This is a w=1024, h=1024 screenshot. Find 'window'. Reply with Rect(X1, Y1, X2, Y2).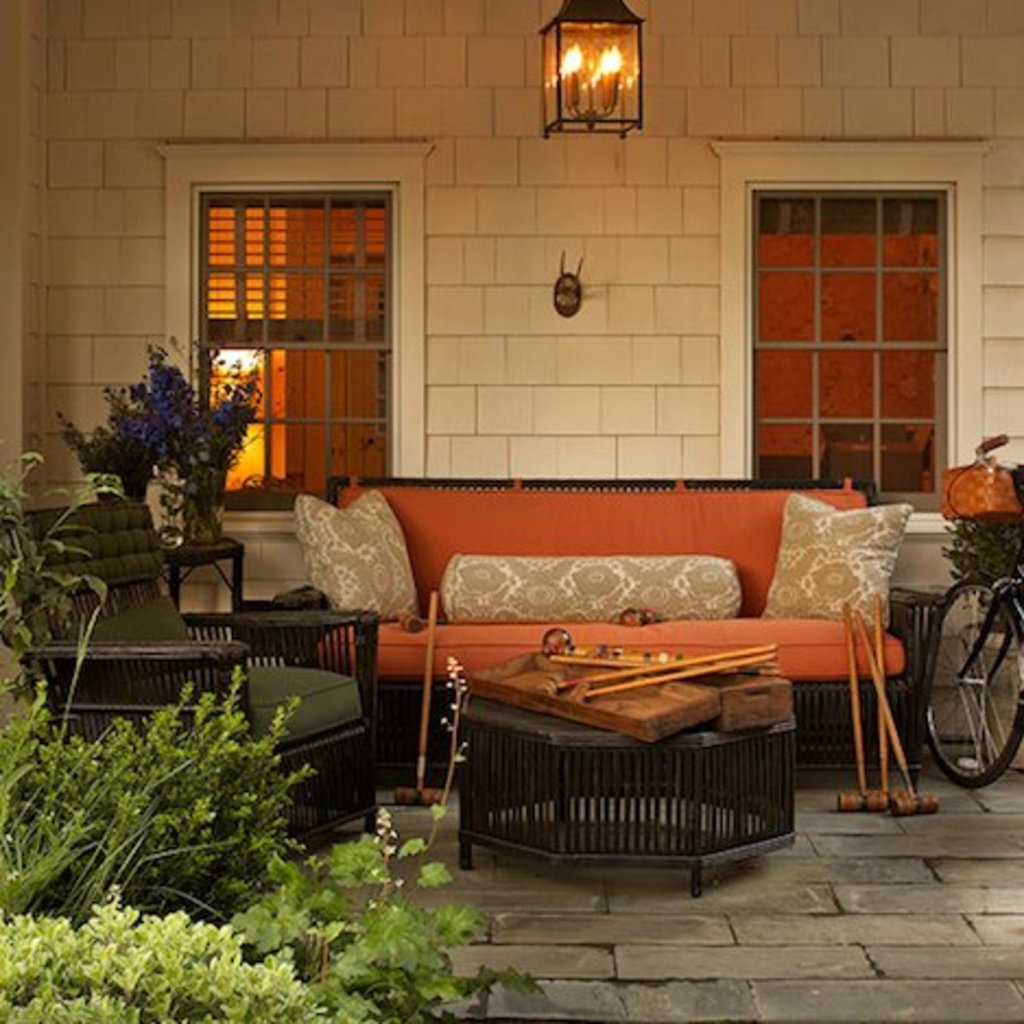
Rect(153, 142, 434, 539).
